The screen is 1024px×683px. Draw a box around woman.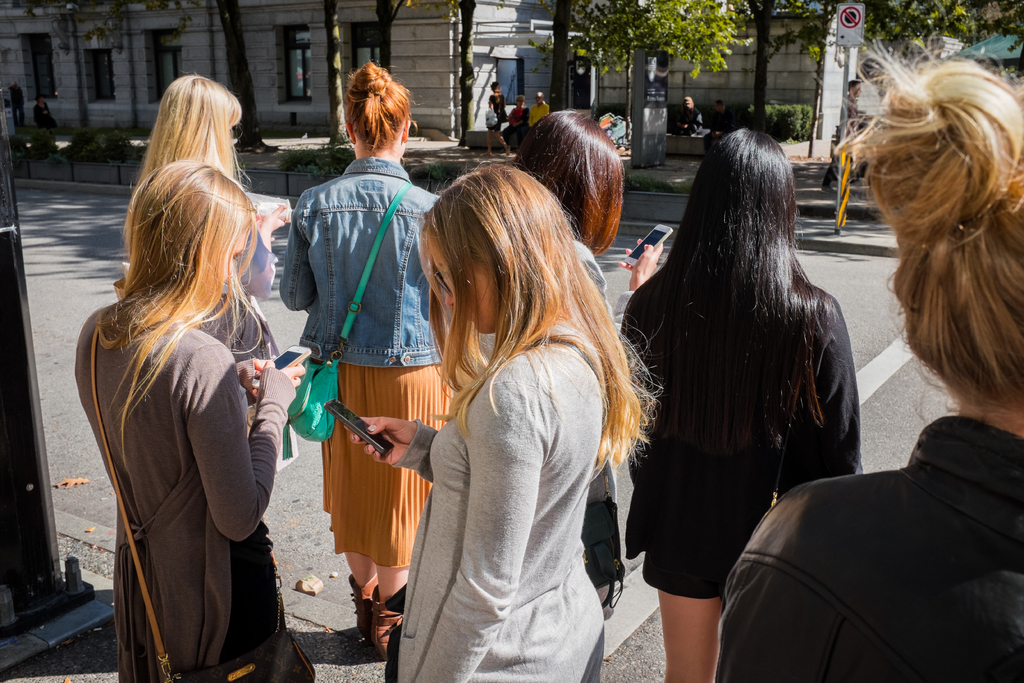
pyautogui.locateOnScreen(509, 103, 668, 629).
